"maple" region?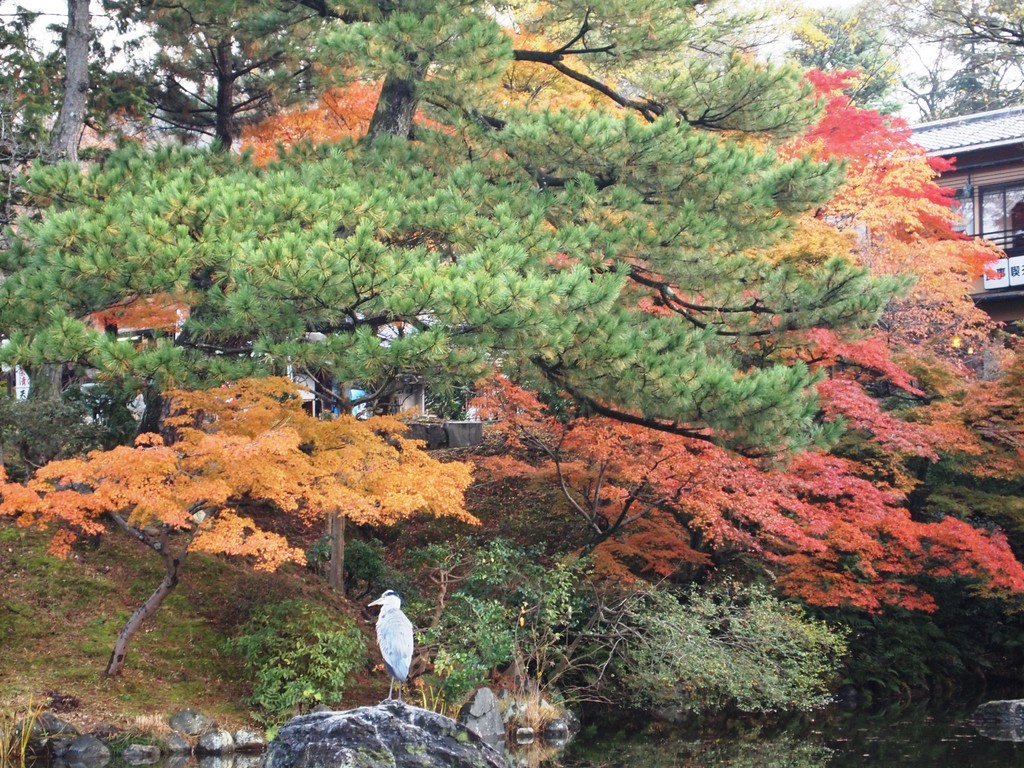
crop(532, 397, 773, 620)
